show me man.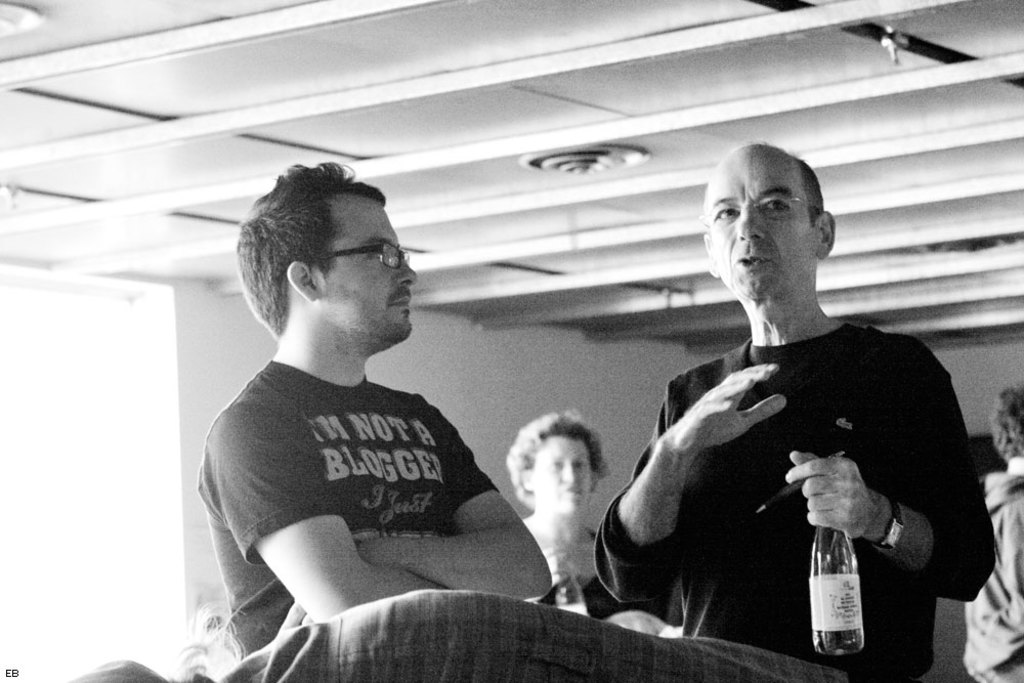
man is here: (left=590, top=143, right=985, bottom=654).
